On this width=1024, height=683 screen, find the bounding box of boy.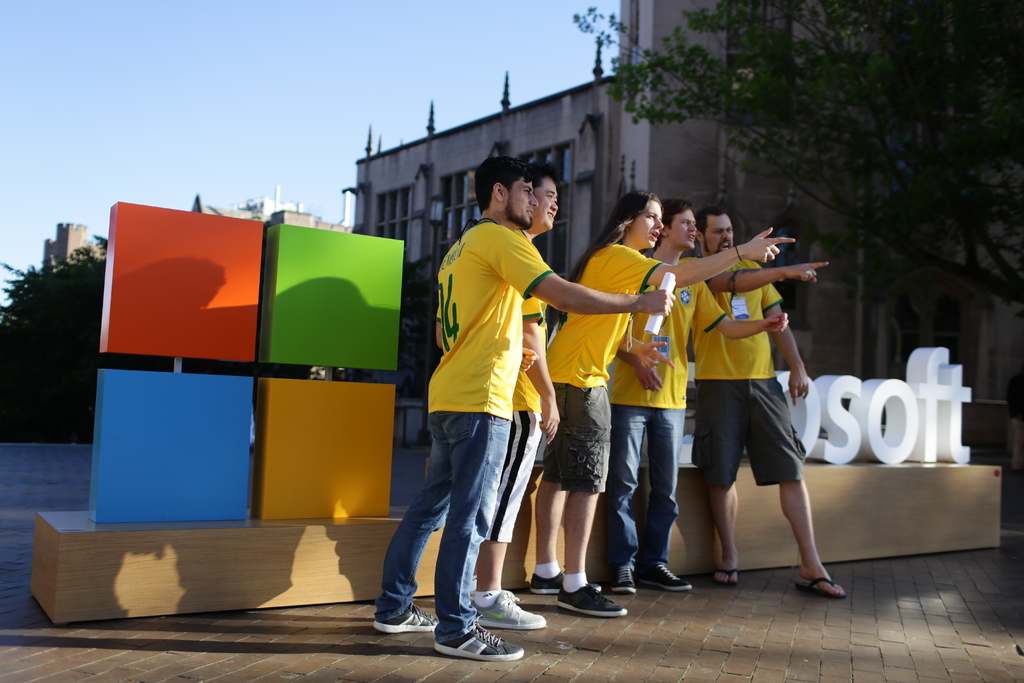
Bounding box: <box>604,200,790,598</box>.
